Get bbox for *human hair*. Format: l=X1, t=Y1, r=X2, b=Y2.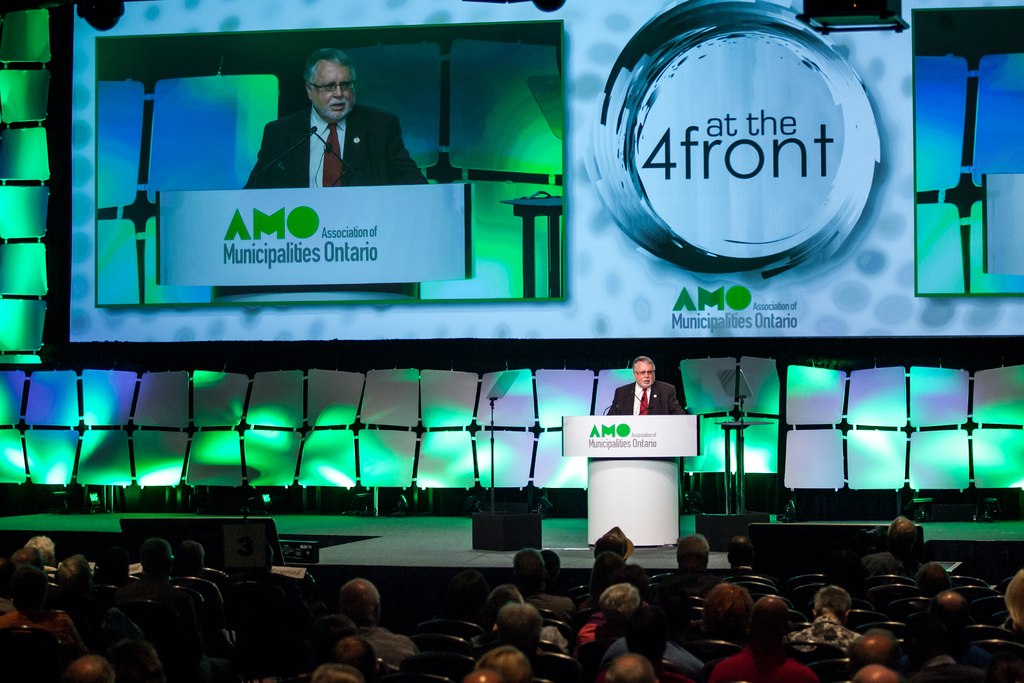
l=724, t=536, r=757, b=568.
